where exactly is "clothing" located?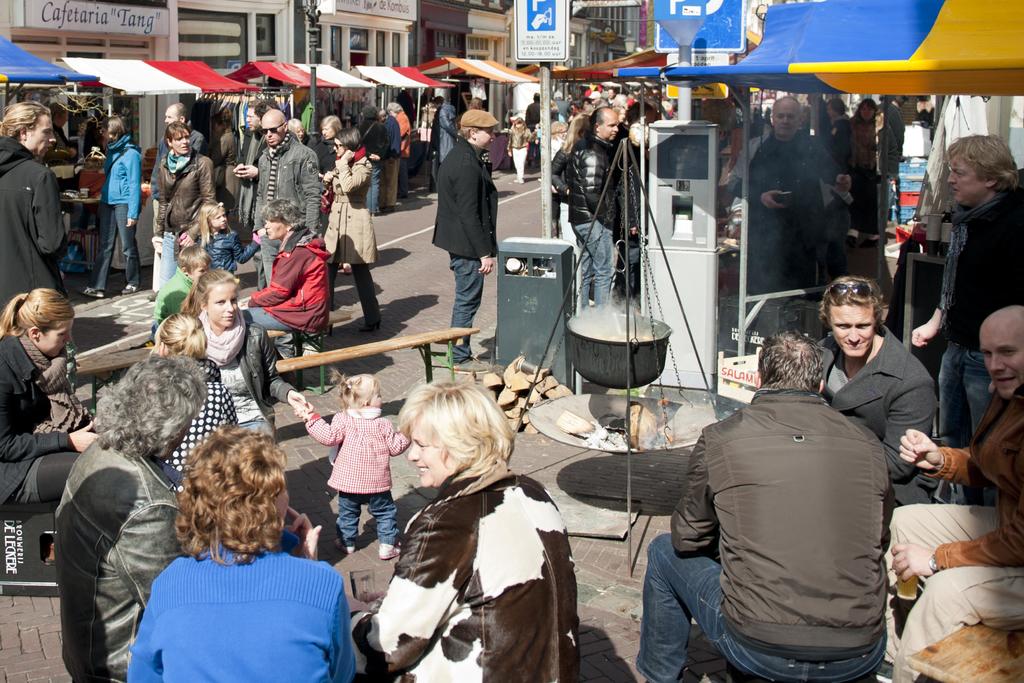
Its bounding box is bbox(244, 222, 329, 327).
